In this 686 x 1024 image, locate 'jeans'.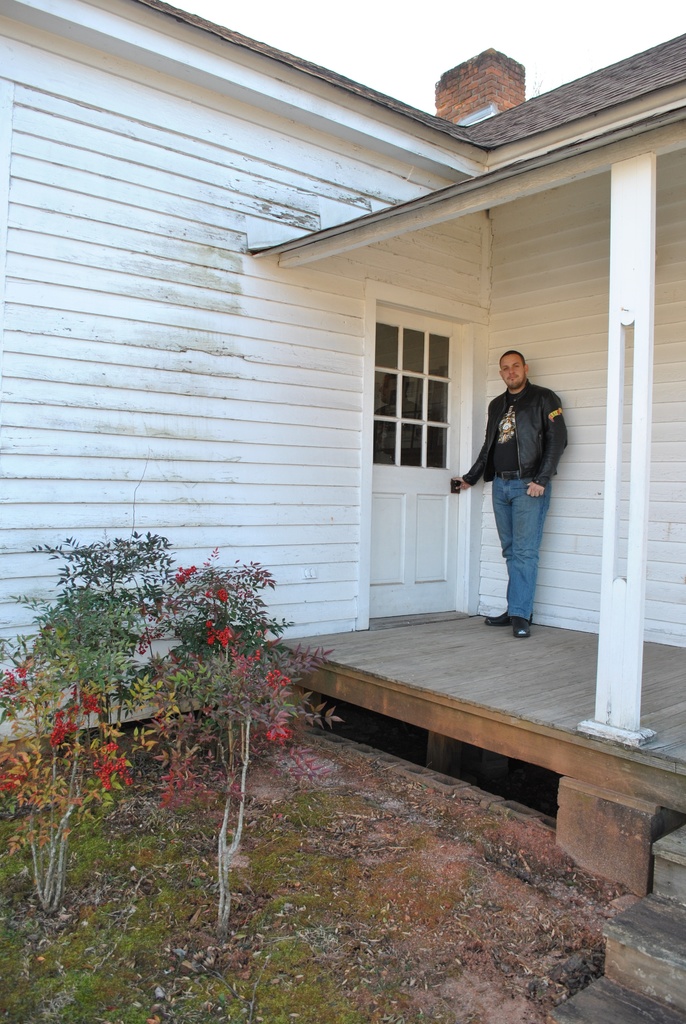
Bounding box: 492,470,567,621.
